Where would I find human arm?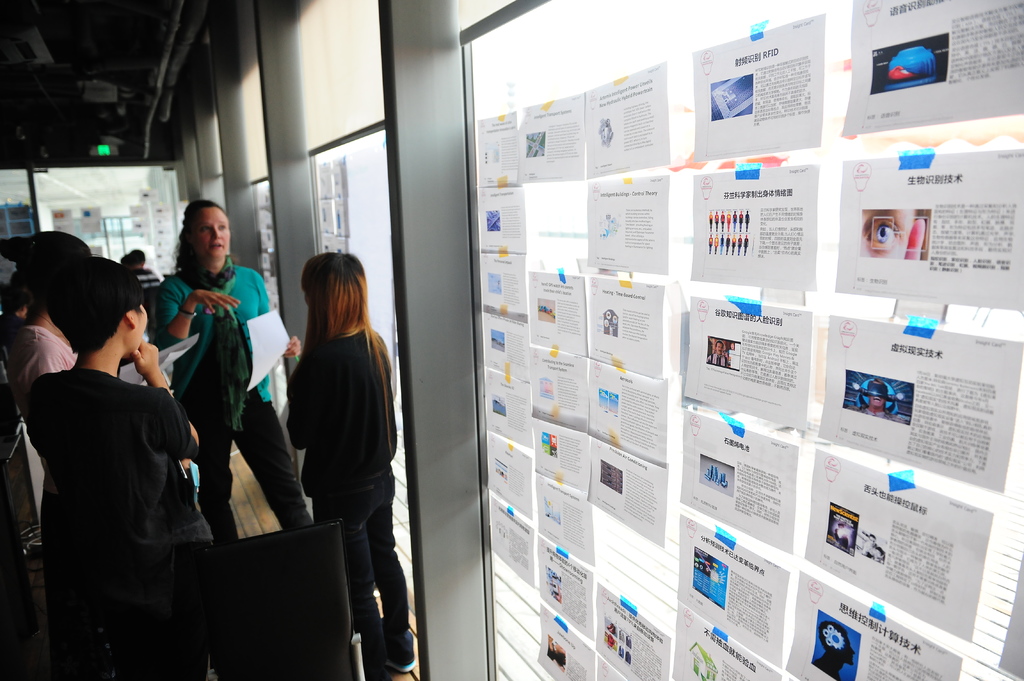
At rect(16, 335, 90, 406).
